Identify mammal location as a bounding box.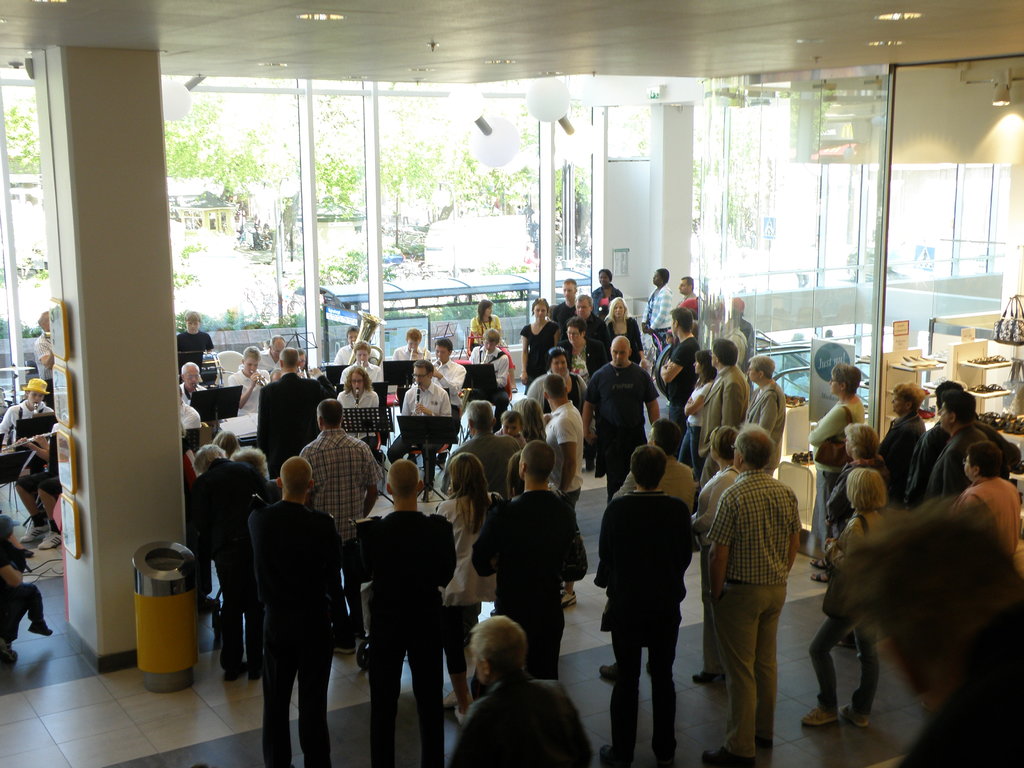
x1=694, y1=420, x2=746, y2=671.
